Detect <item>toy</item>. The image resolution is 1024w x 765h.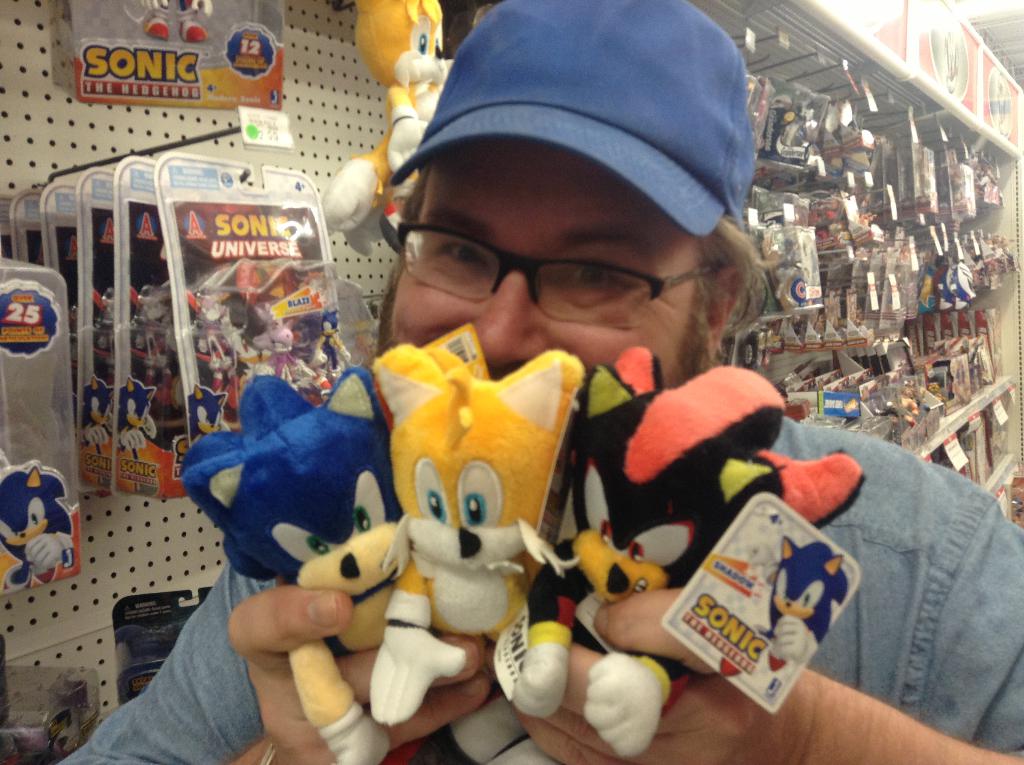
bbox=[148, 0, 214, 42].
